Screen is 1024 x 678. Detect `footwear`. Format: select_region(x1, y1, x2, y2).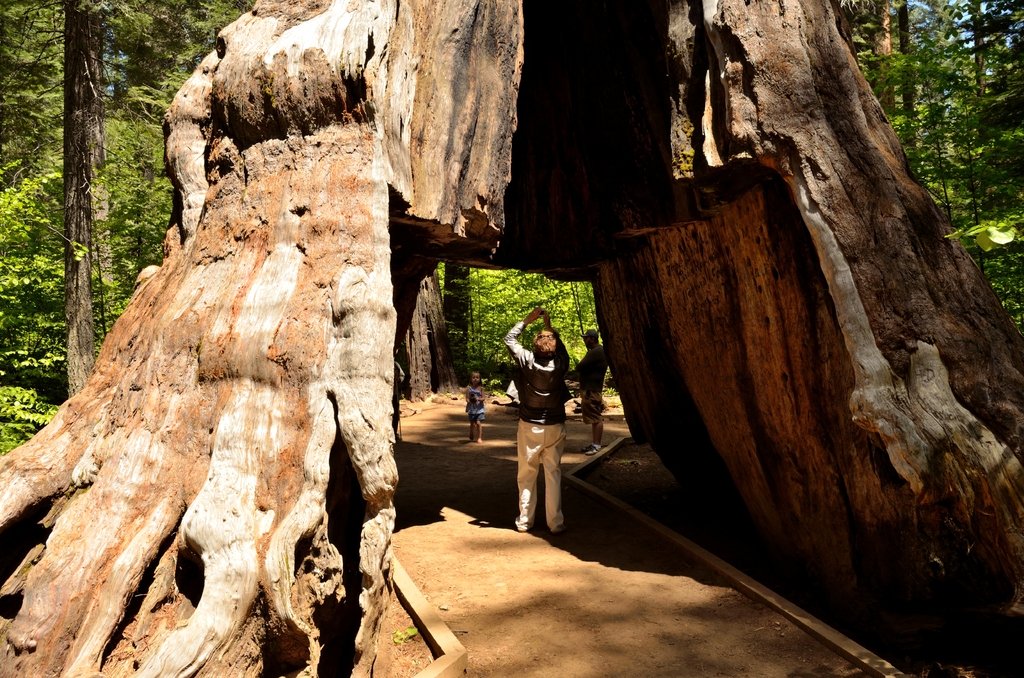
select_region(584, 441, 598, 453).
